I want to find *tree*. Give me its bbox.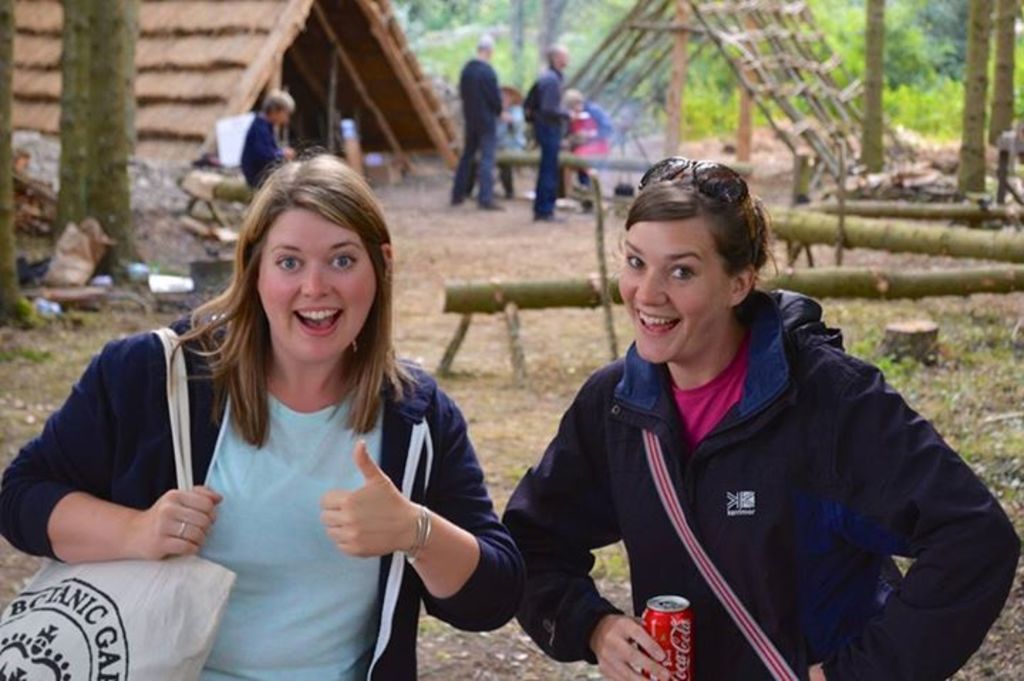
x1=0, y1=0, x2=21, y2=330.
